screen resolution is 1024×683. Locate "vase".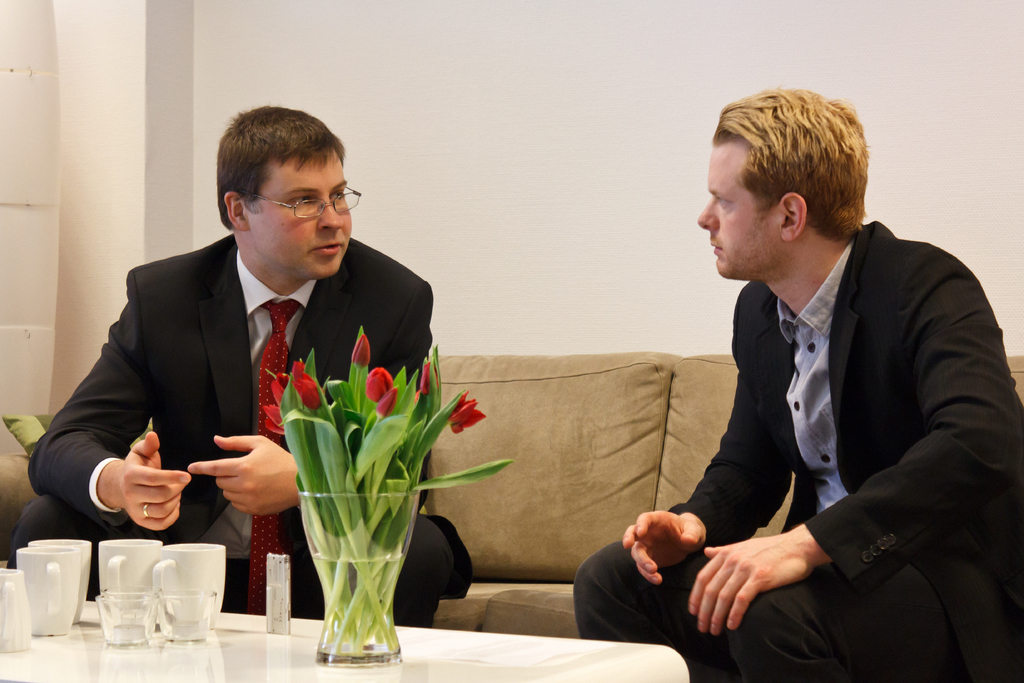
(298, 483, 420, 667).
